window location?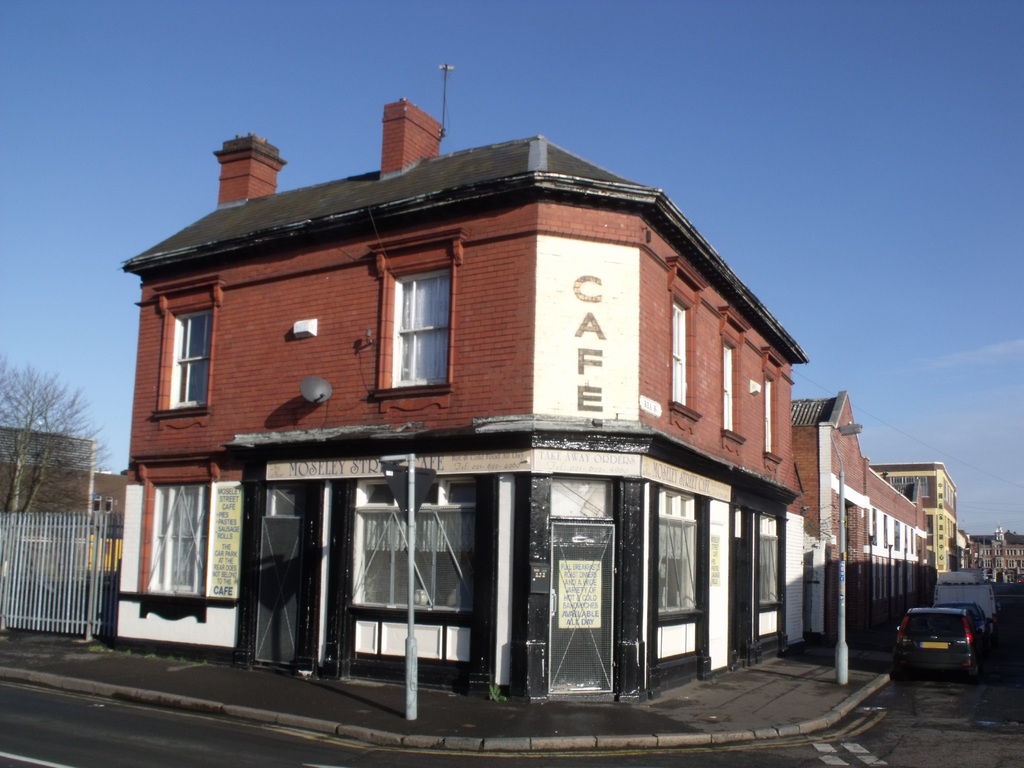
<bbox>762, 378, 773, 452</bbox>
